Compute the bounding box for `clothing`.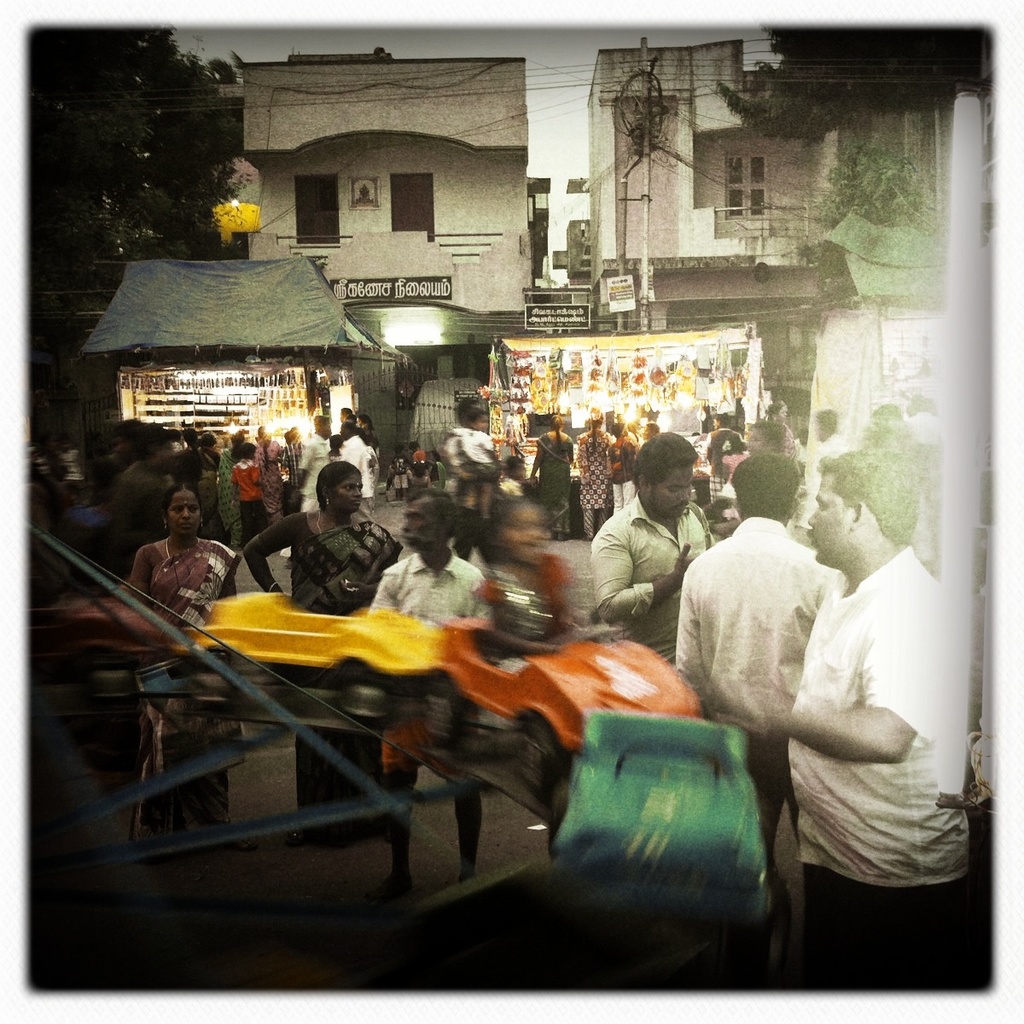
Rect(530, 428, 579, 539).
